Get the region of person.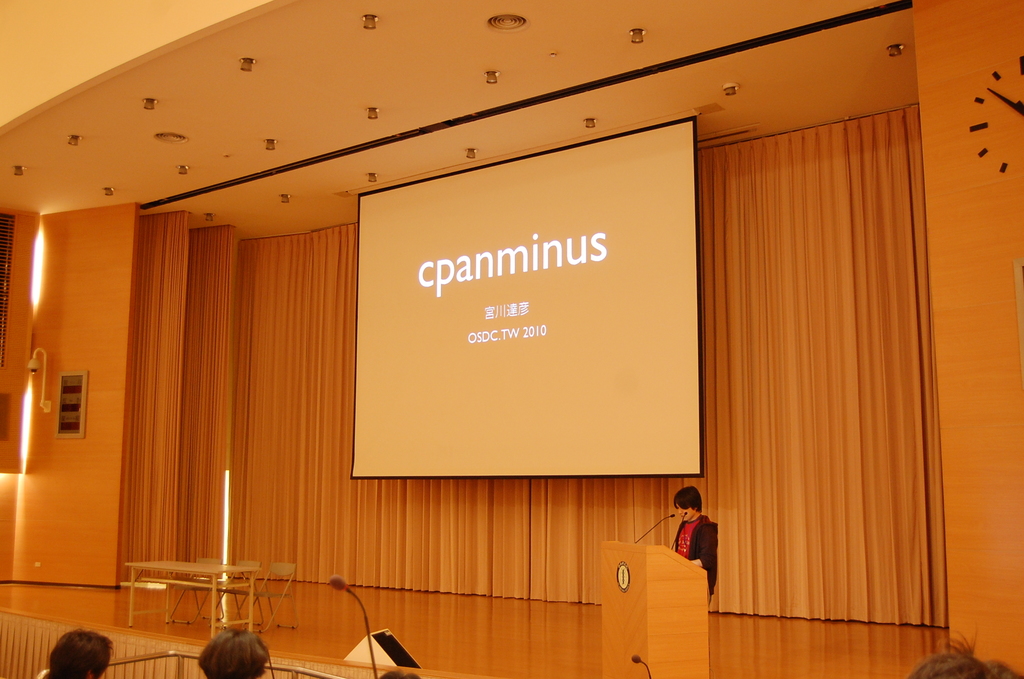
x1=35 y1=628 x2=113 y2=678.
